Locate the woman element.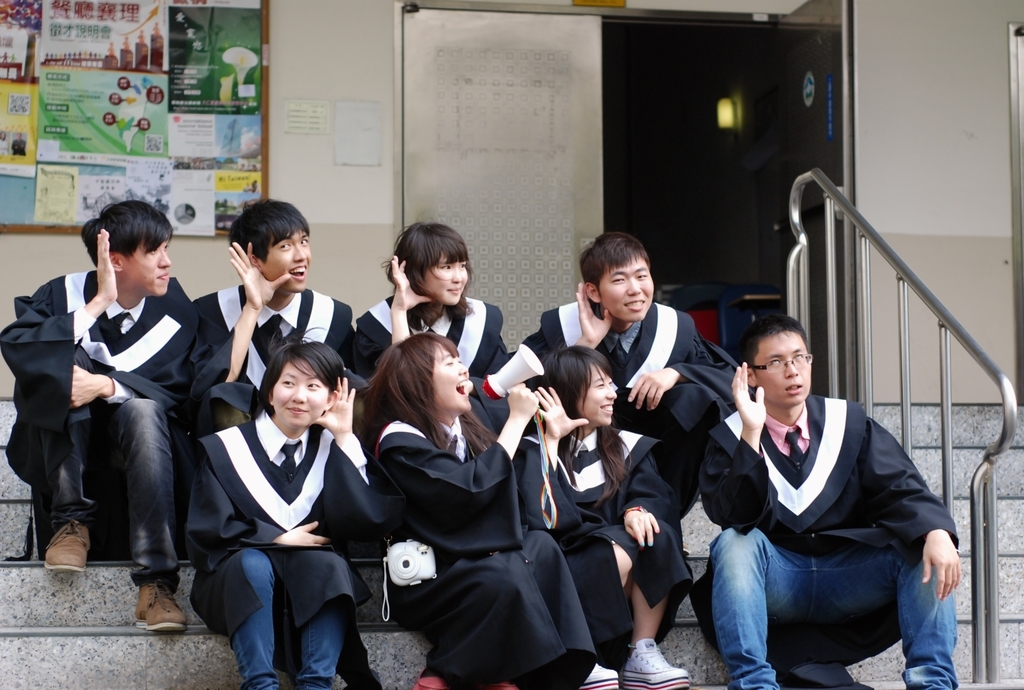
Element bbox: box(546, 354, 676, 682).
